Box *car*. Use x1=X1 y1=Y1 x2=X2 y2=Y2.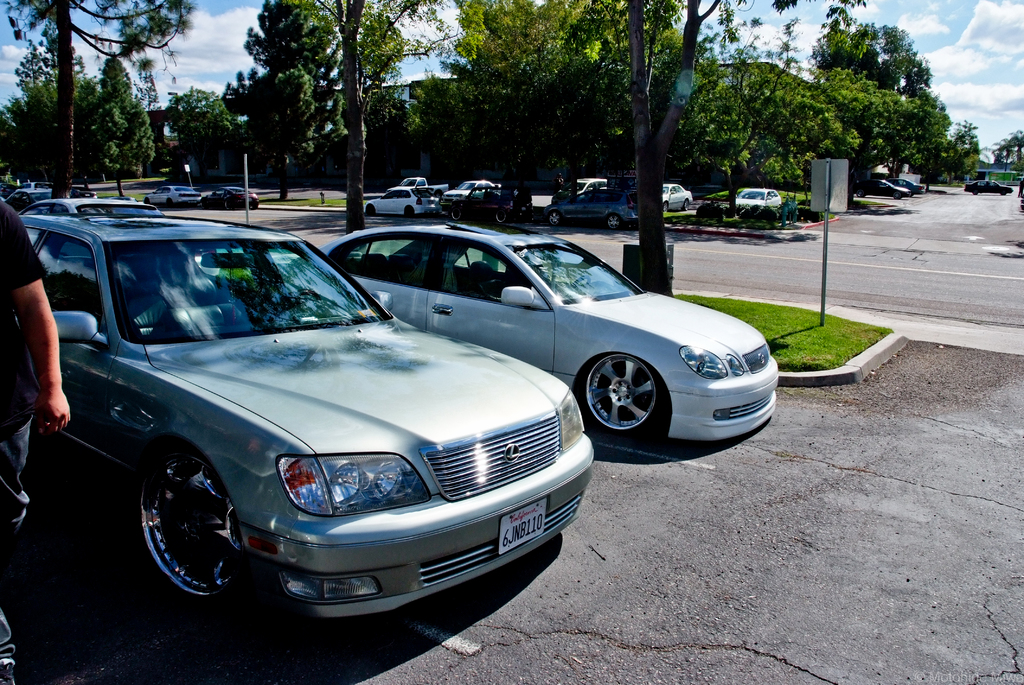
x1=6 y1=195 x2=45 y2=213.
